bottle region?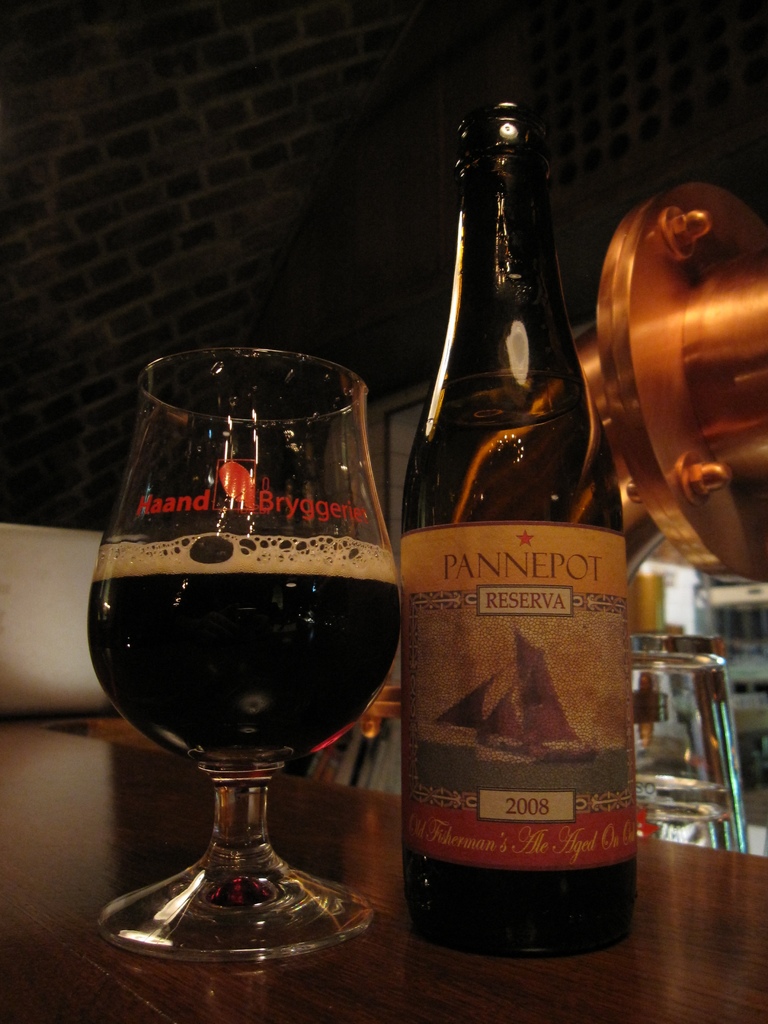
394 102 638 963
